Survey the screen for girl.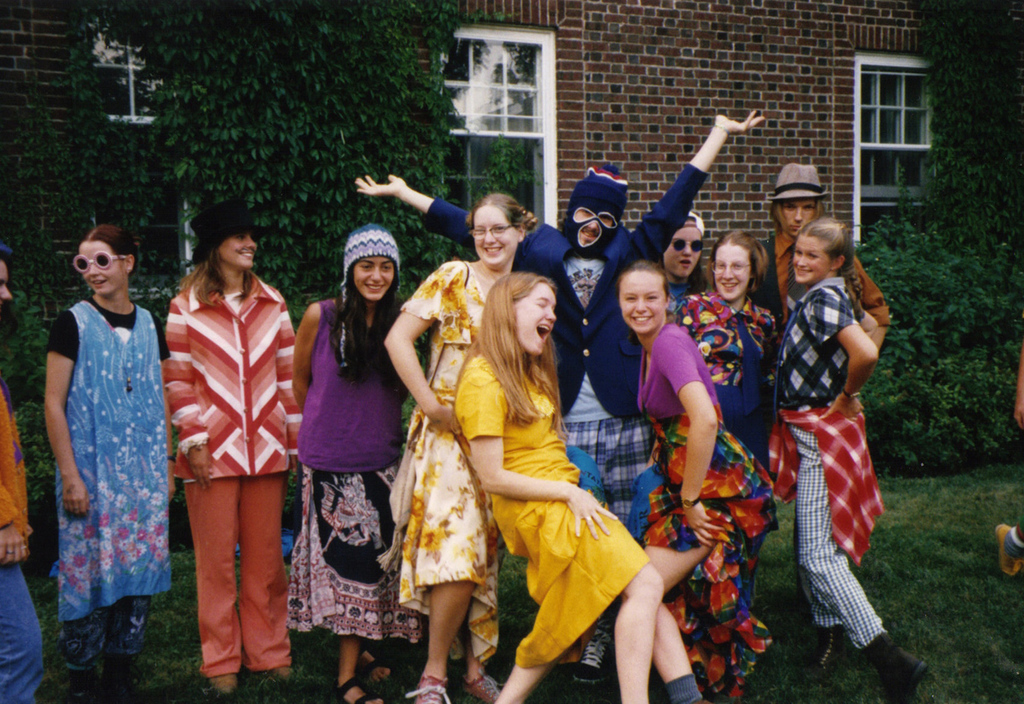
Survey found: select_region(676, 226, 772, 466).
